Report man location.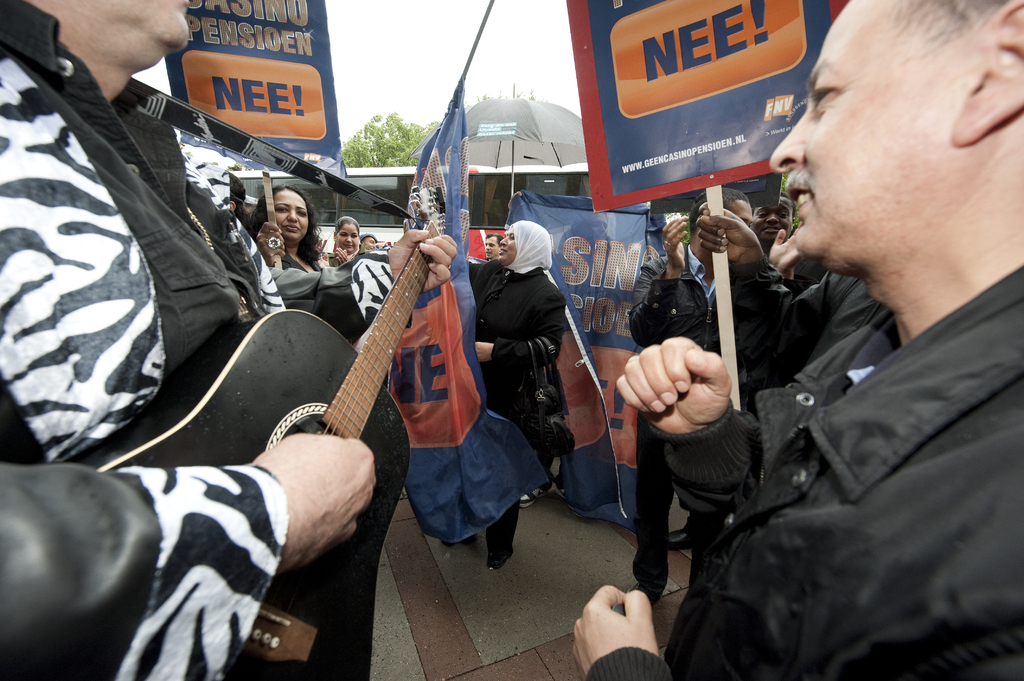
Report: [left=678, top=206, right=876, bottom=664].
